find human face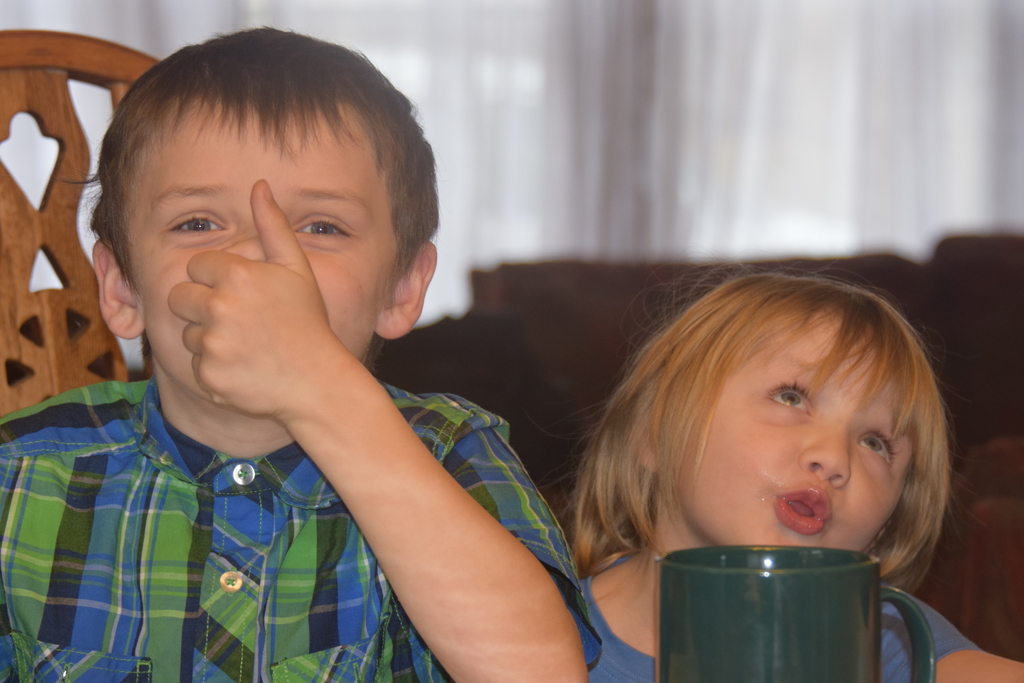
bbox=[127, 96, 396, 399]
